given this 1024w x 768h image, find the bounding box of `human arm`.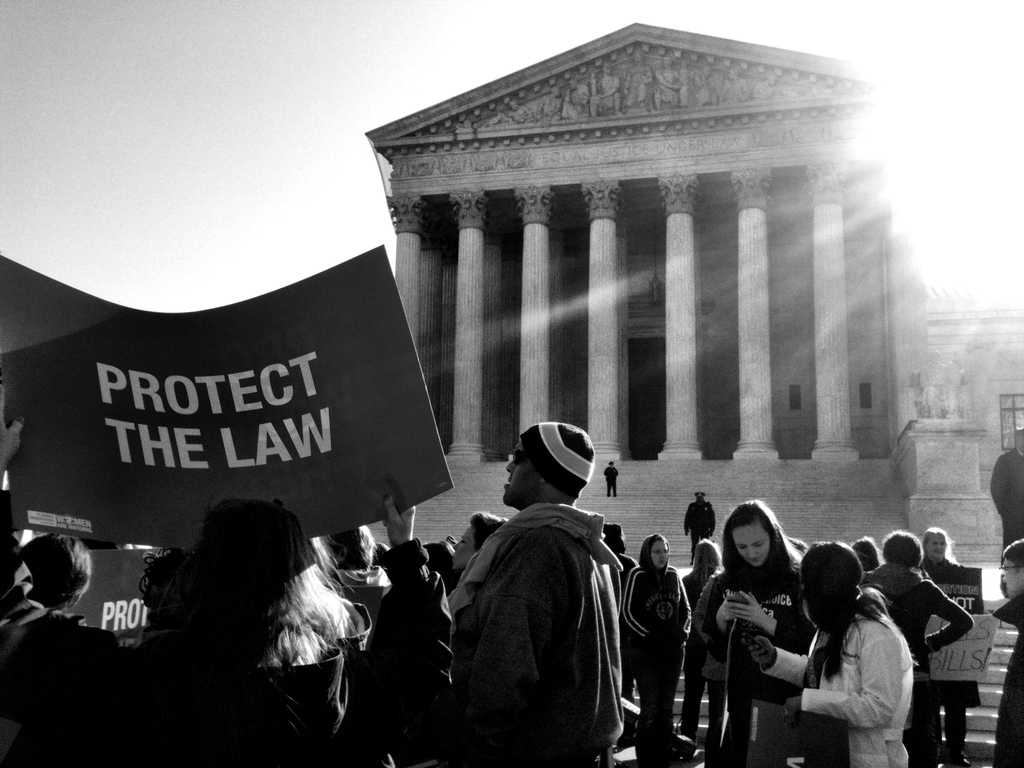
(459, 543, 566, 767).
